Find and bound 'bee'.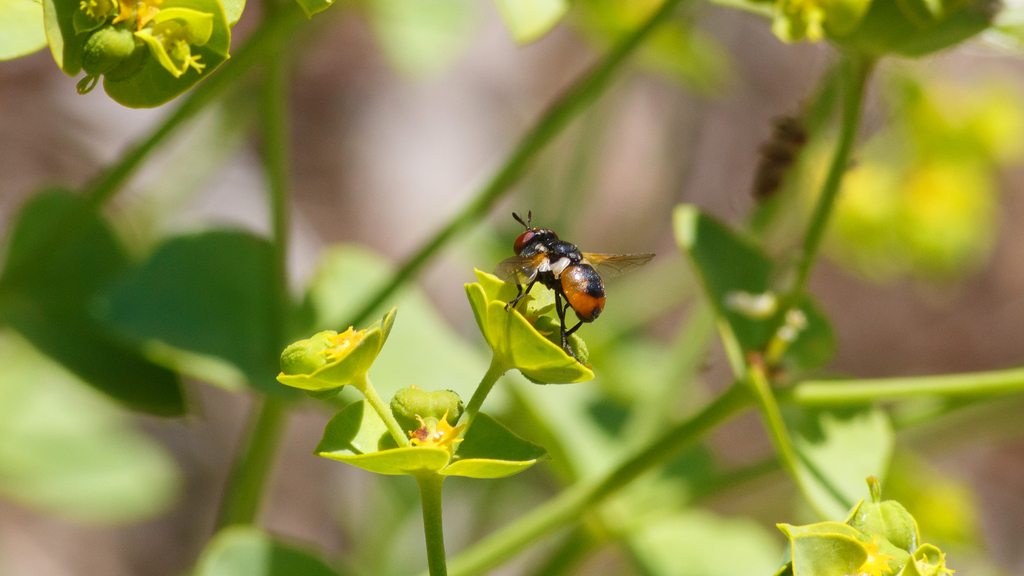
Bound: BBox(474, 208, 667, 354).
